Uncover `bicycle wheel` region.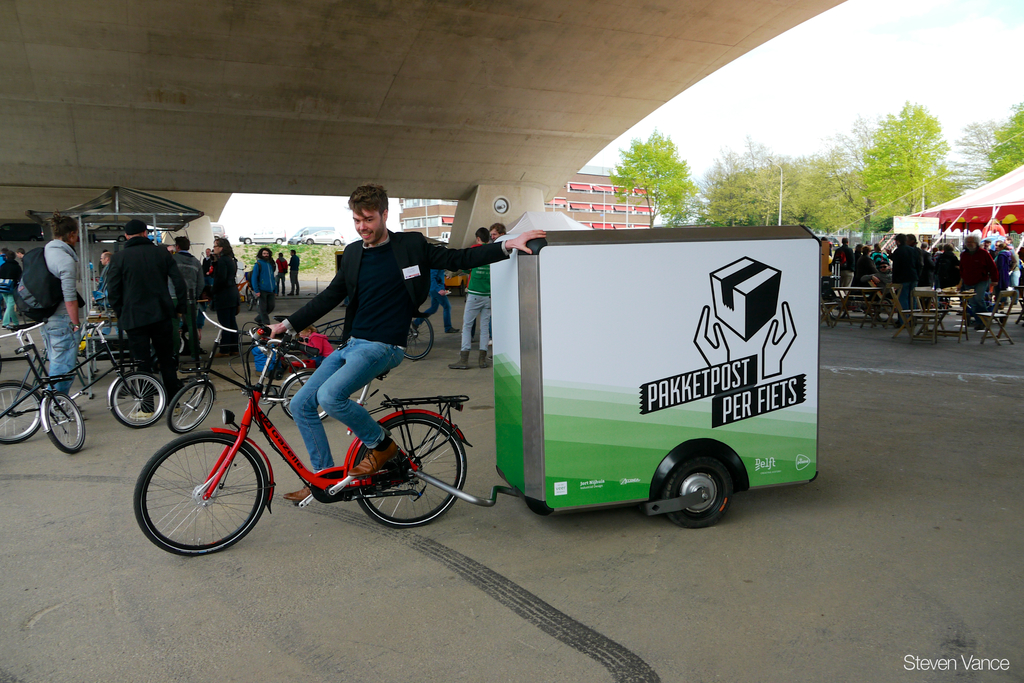
Uncovered: locate(351, 413, 468, 531).
